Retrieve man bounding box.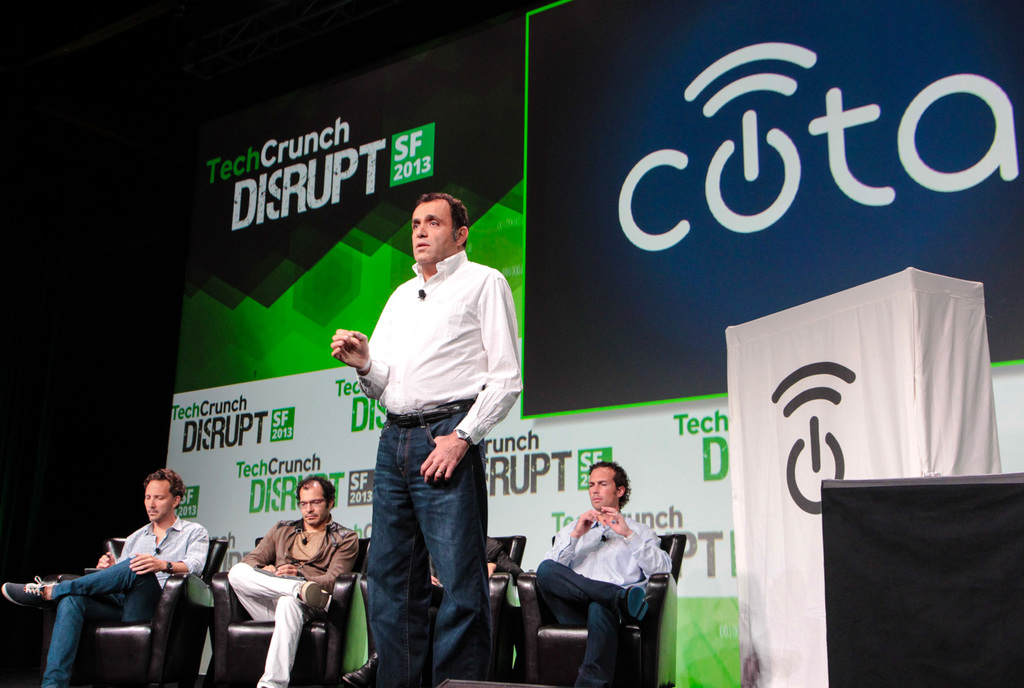
Bounding box: <bbox>227, 476, 361, 687</bbox>.
